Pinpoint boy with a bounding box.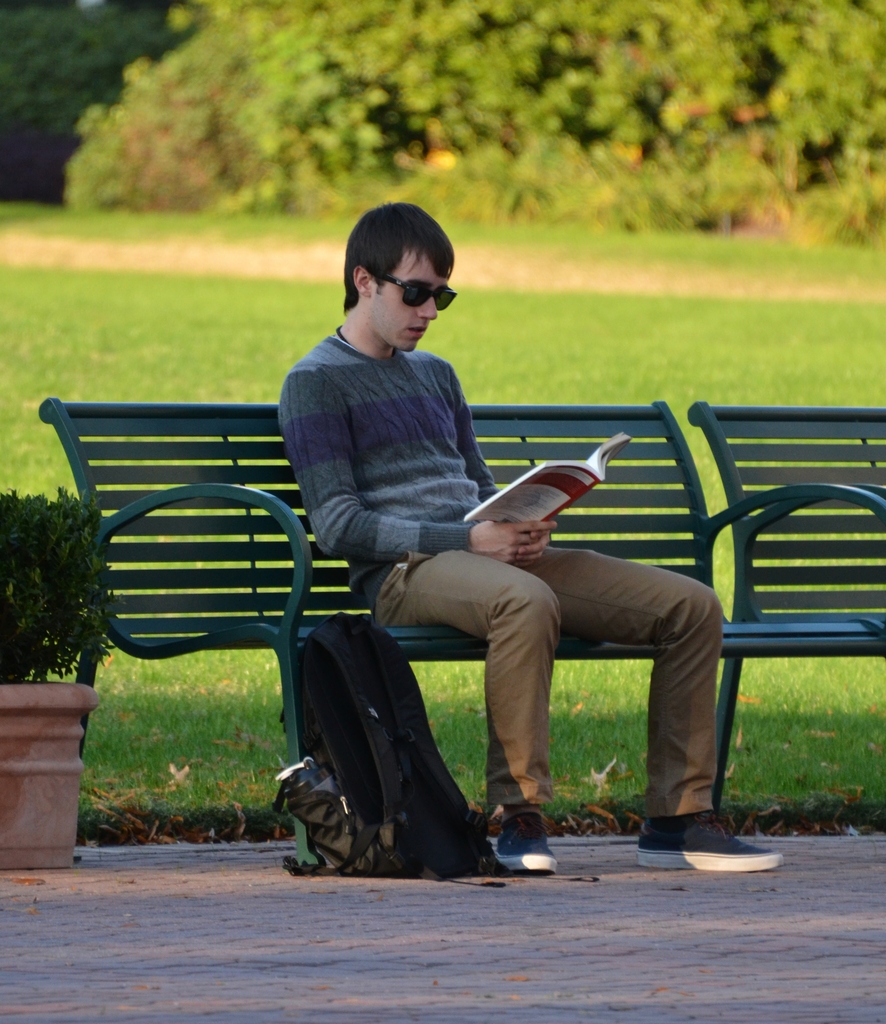
271, 199, 784, 874.
